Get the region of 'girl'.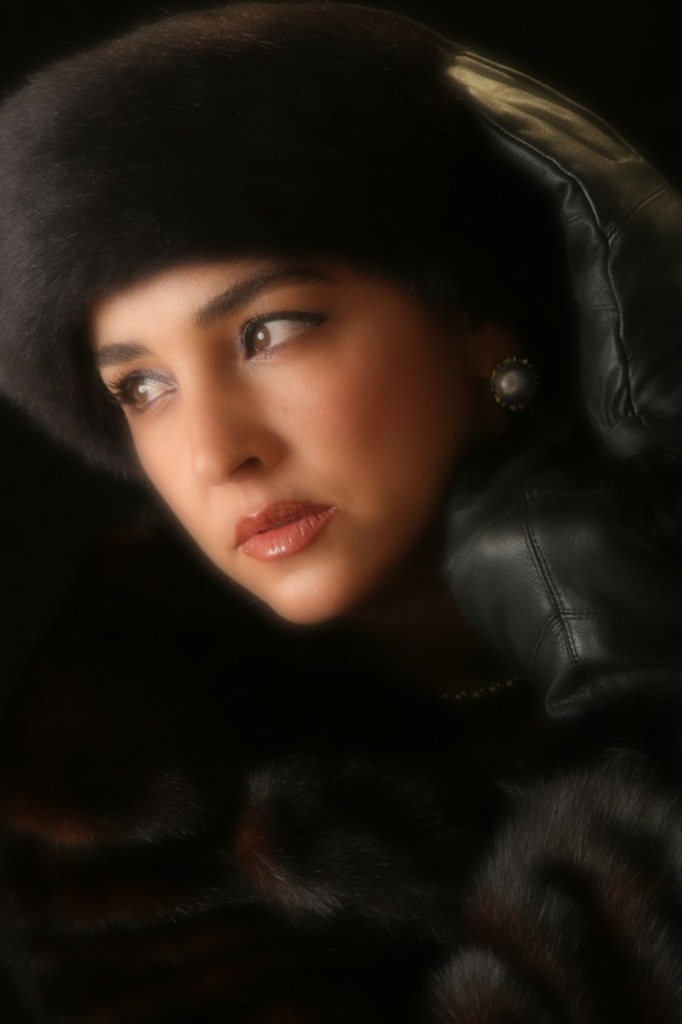
pyautogui.locateOnScreen(0, 0, 681, 1023).
